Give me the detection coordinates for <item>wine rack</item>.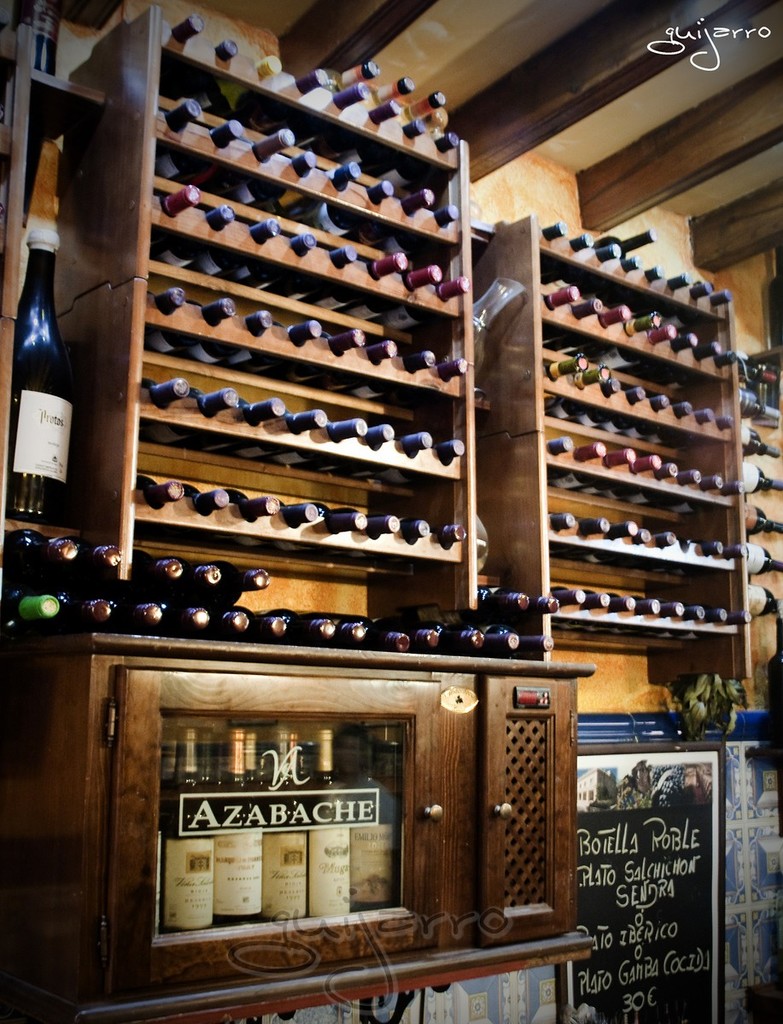
locate(734, 360, 782, 704).
